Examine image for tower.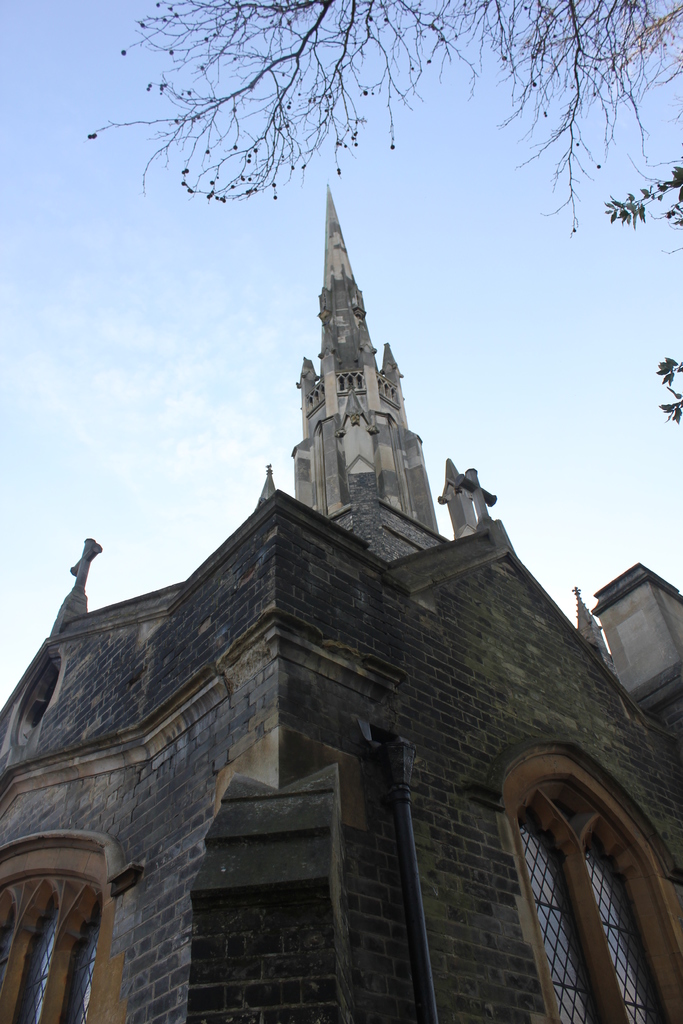
Examination result: detection(288, 190, 440, 561).
